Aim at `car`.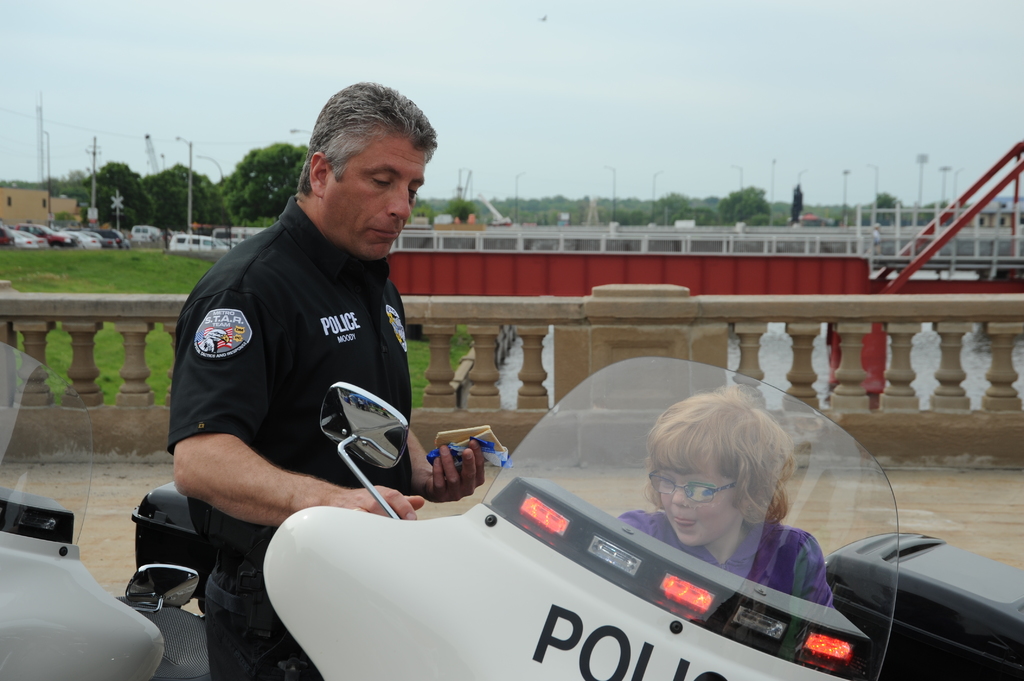
Aimed at pyautogui.locateOnScreen(63, 224, 100, 249).
